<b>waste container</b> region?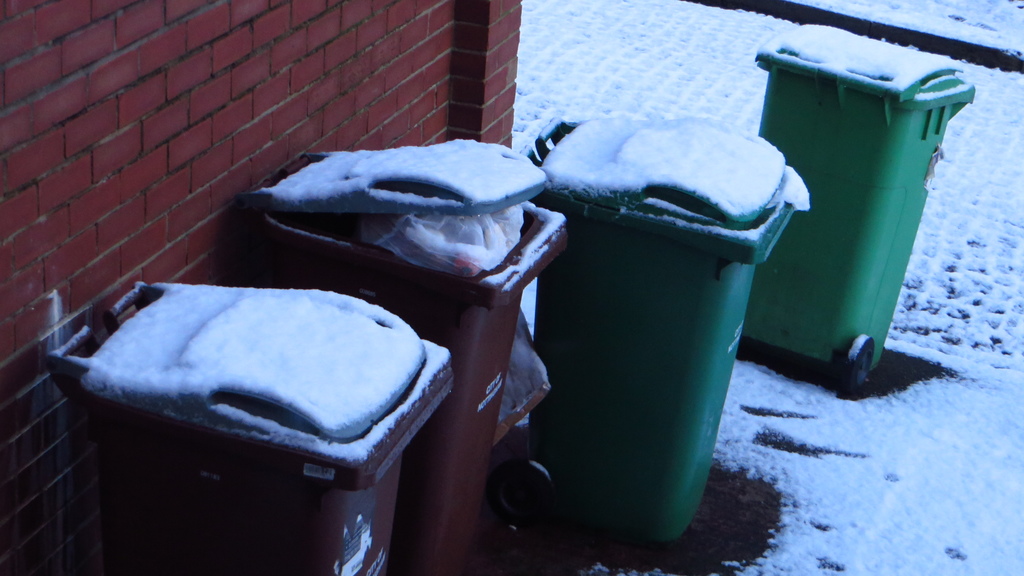
locate(529, 112, 819, 557)
